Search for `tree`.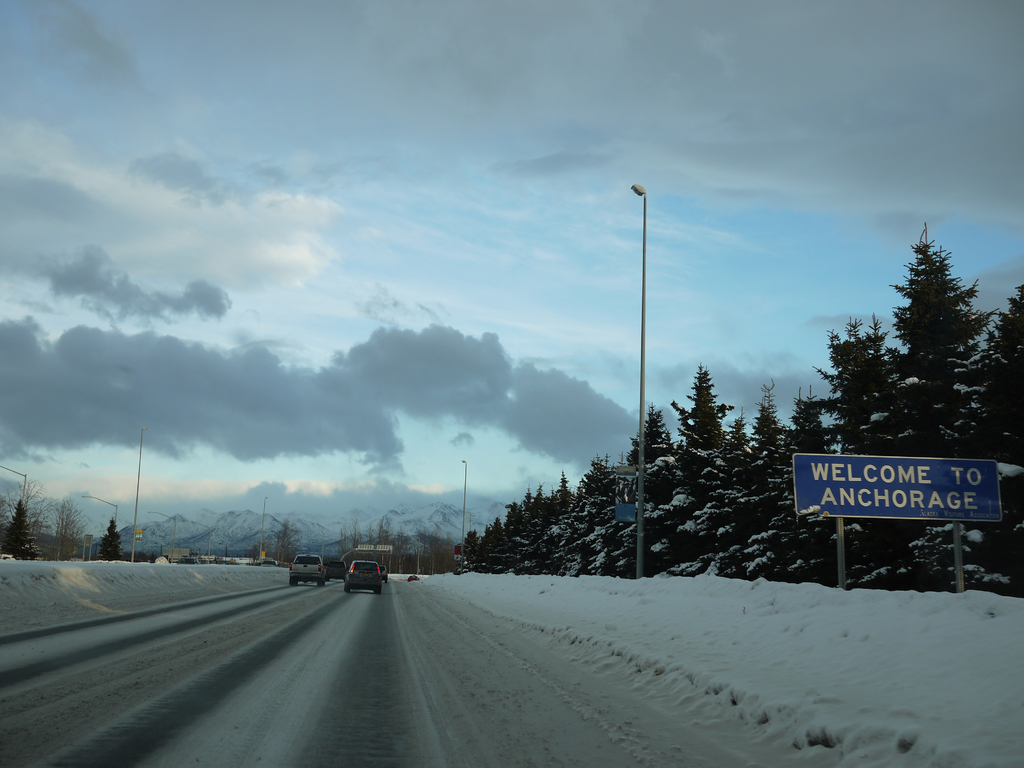
Found at left=1, top=490, right=34, bottom=556.
